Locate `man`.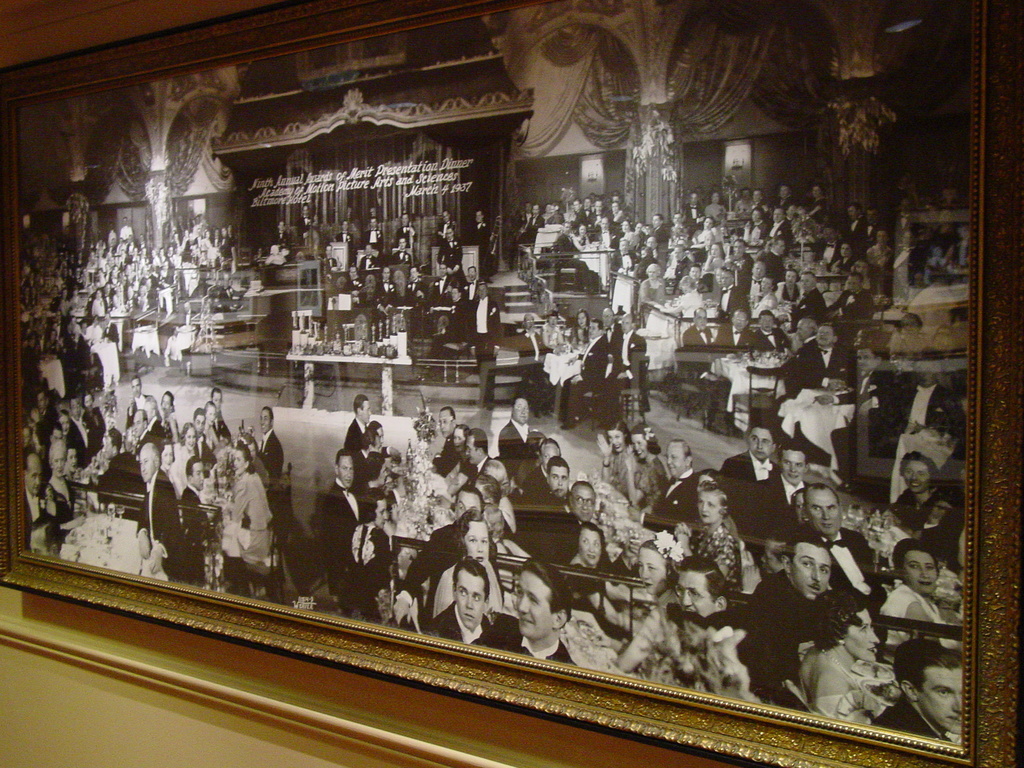
Bounding box: l=430, t=404, r=458, b=475.
